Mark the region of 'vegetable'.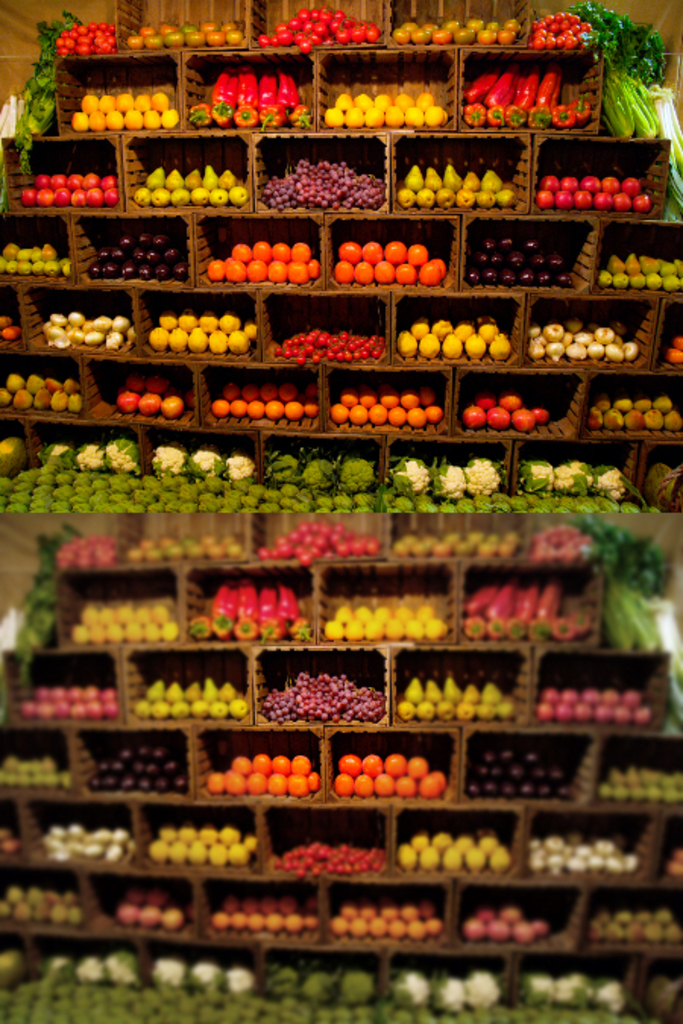
Region: <region>223, 451, 258, 479</region>.
